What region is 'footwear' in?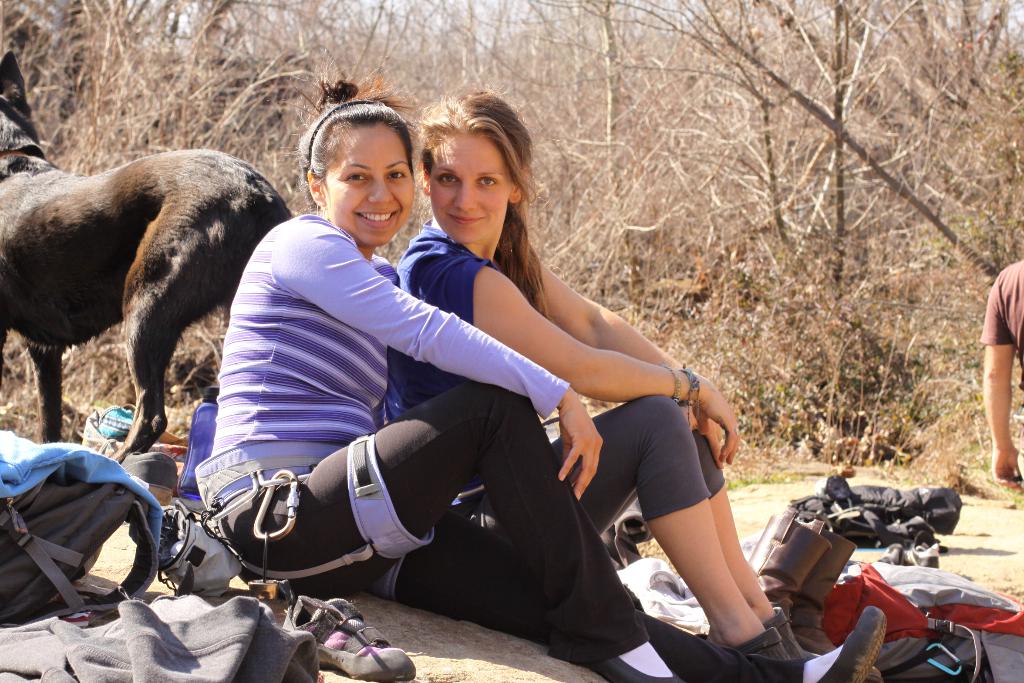
[x1=283, y1=595, x2=413, y2=680].
